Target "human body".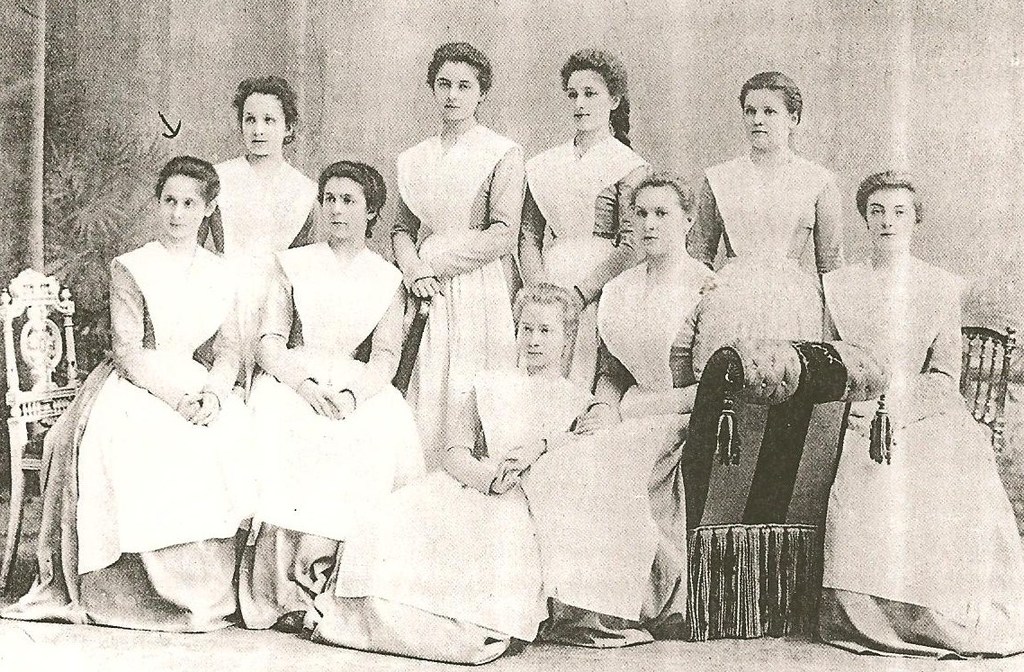
Target region: [531,168,731,655].
